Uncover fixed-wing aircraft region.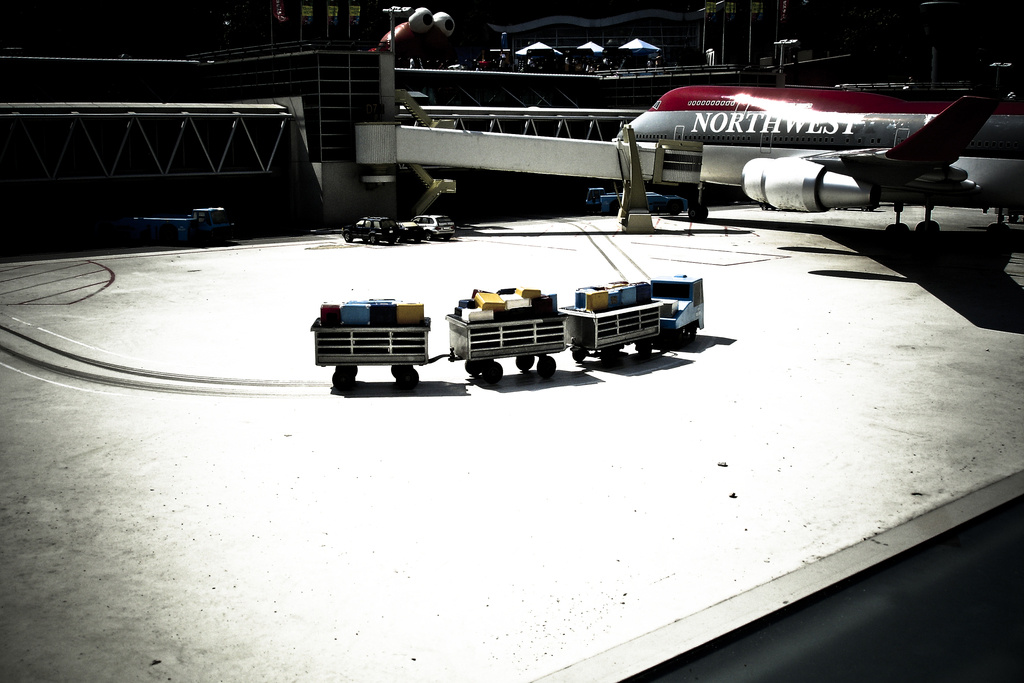
Uncovered: region(610, 85, 1023, 247).
